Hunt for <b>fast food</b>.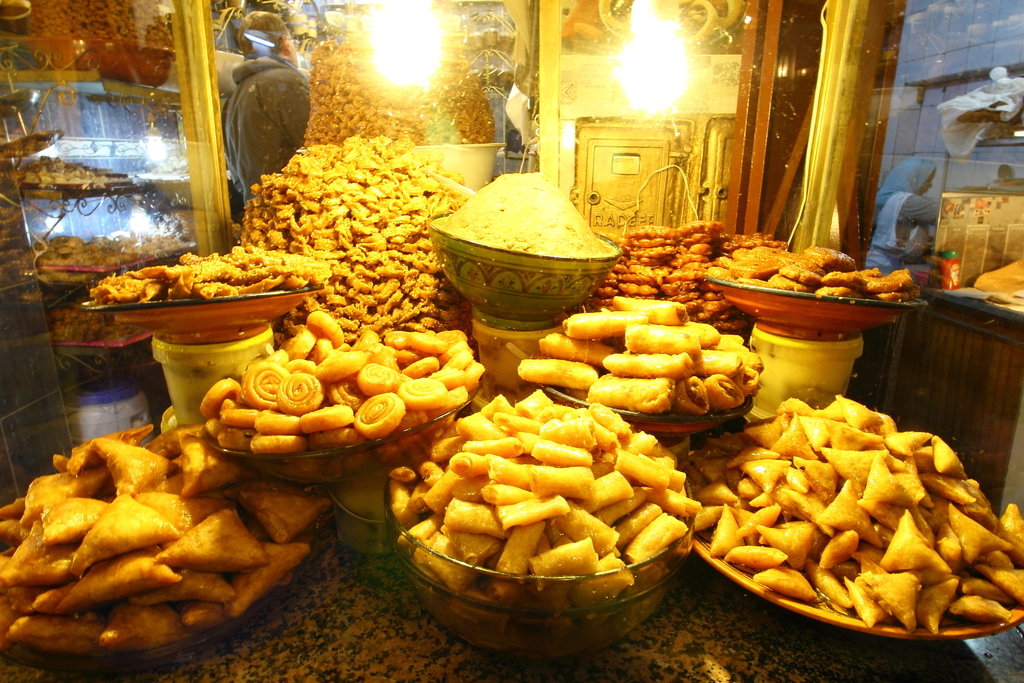
Hunted down at 684/319/724/345.
